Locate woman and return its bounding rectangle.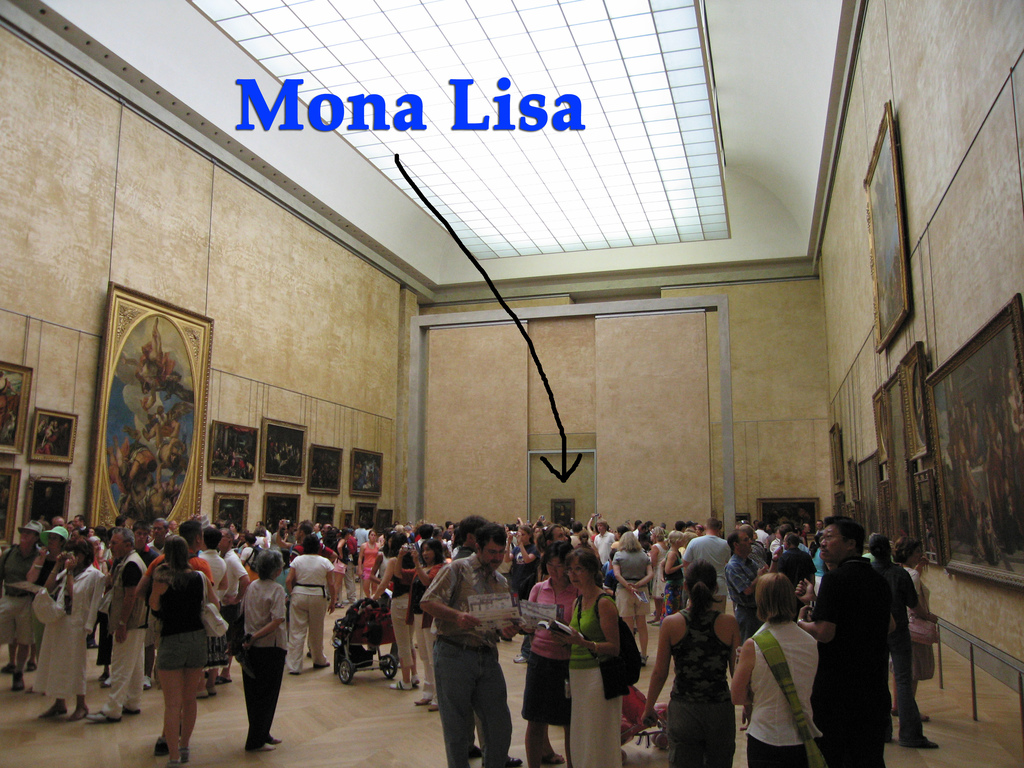
crop(127, 526, 216, 756).
